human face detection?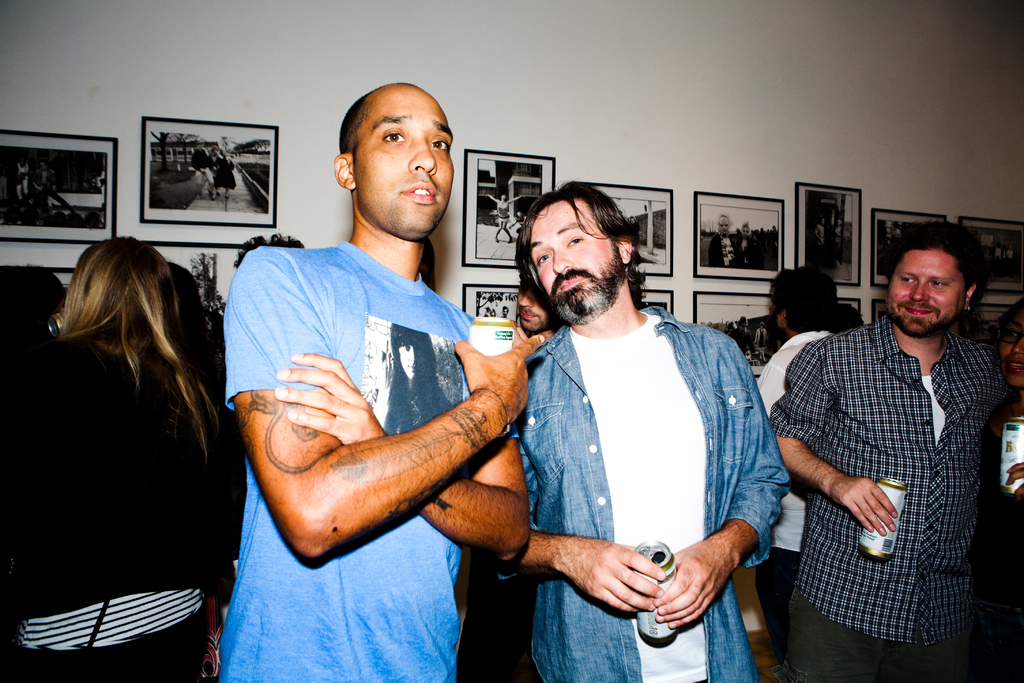
351, 85, 453, 236
